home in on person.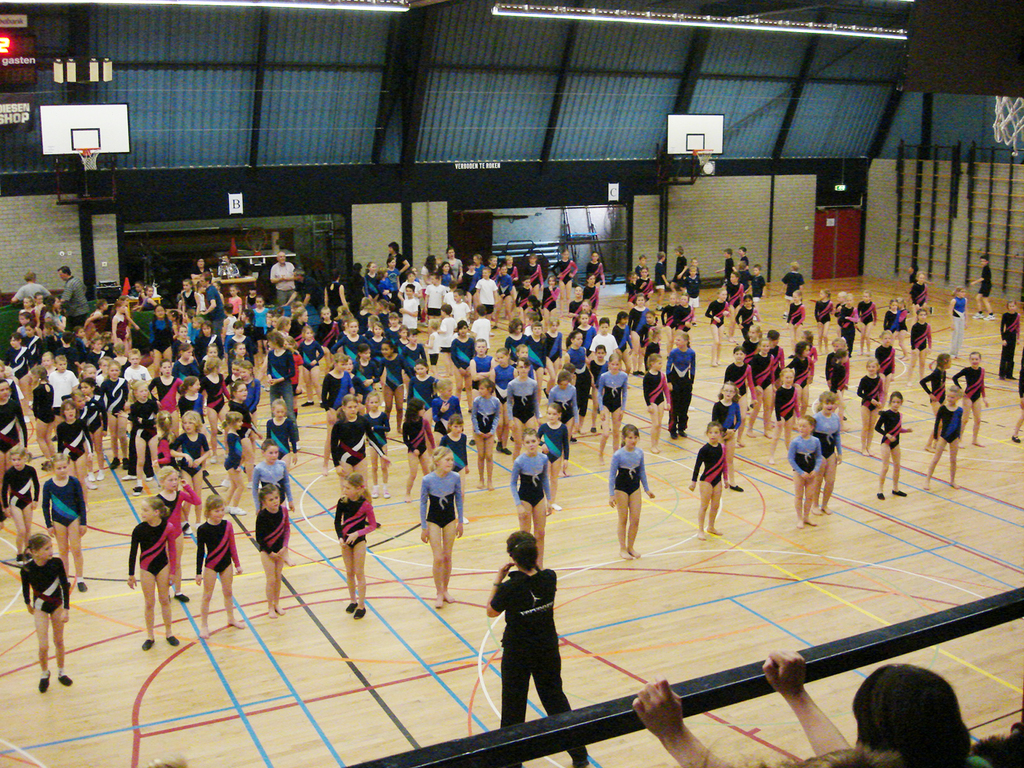
Homed in at 712/382/744/496.
